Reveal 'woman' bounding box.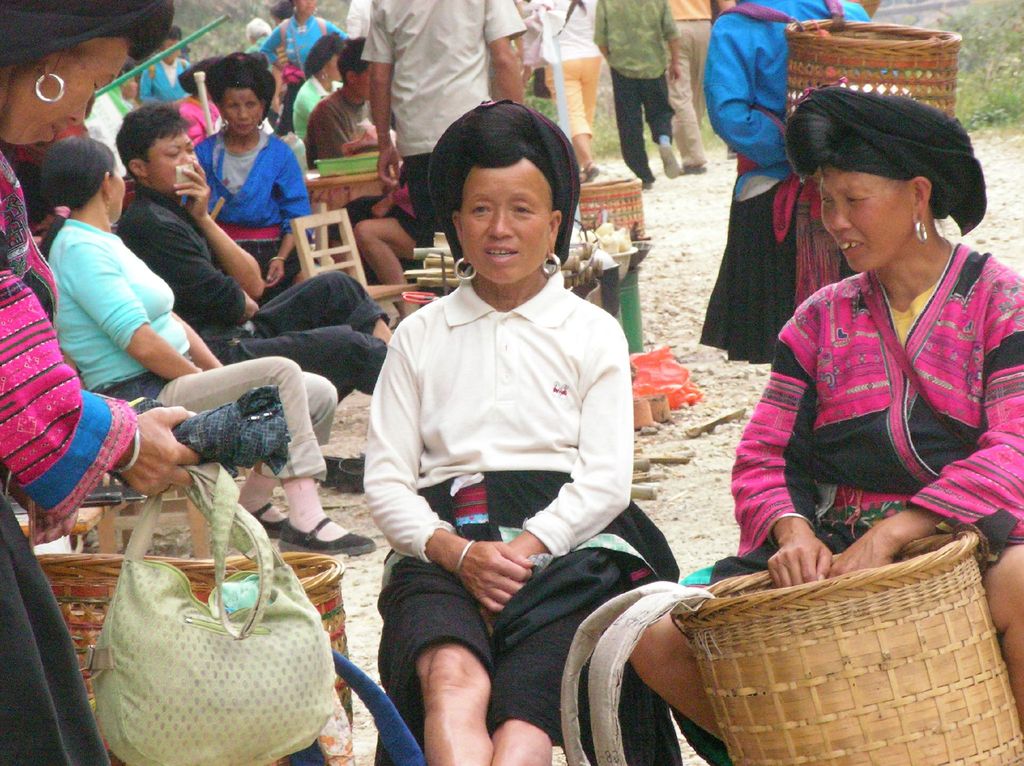
Revealed: <box>0,0,203,764</box>.
